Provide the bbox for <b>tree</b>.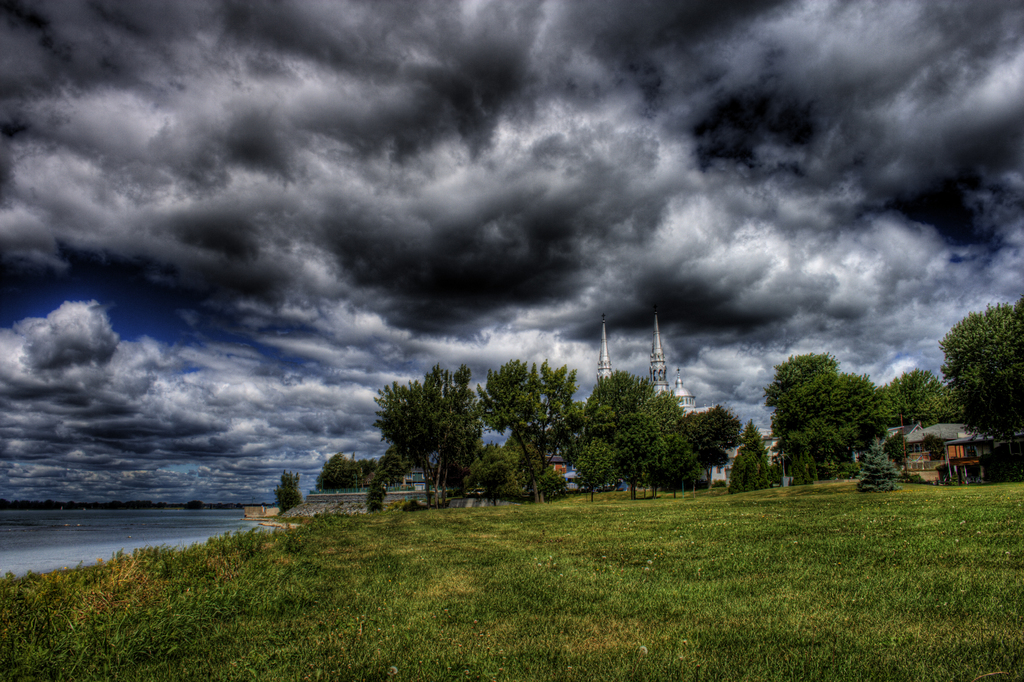
box=[477, 351, 579, 501].
